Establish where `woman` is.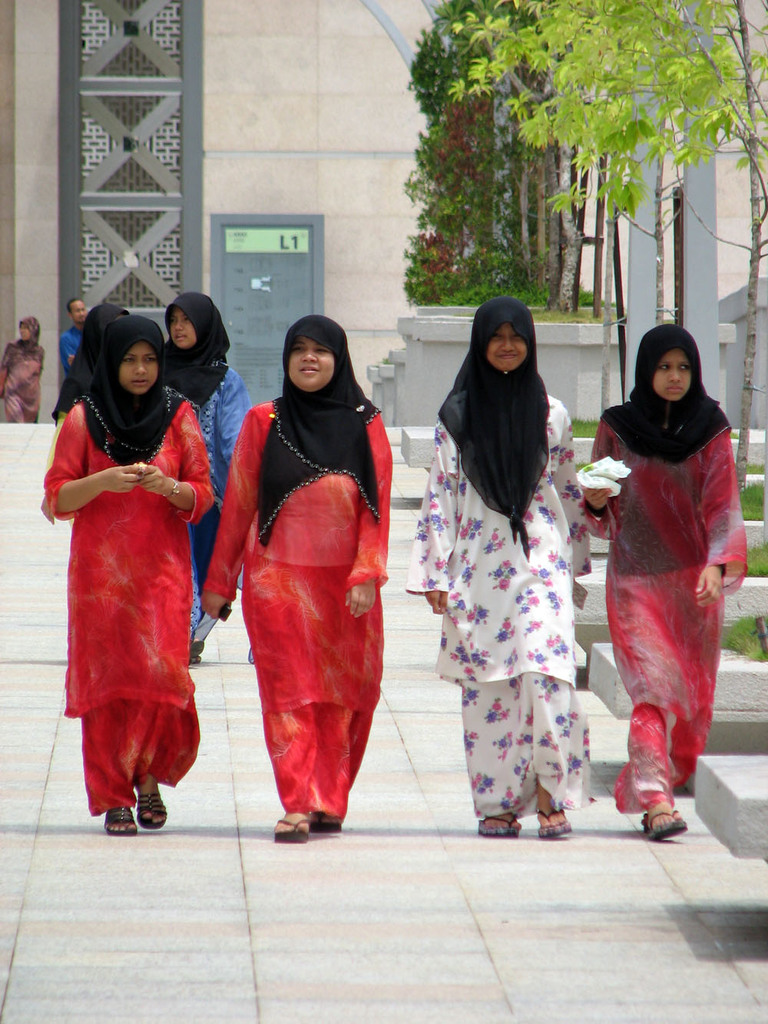
Established at select_region(151, 290, 253, 673).
